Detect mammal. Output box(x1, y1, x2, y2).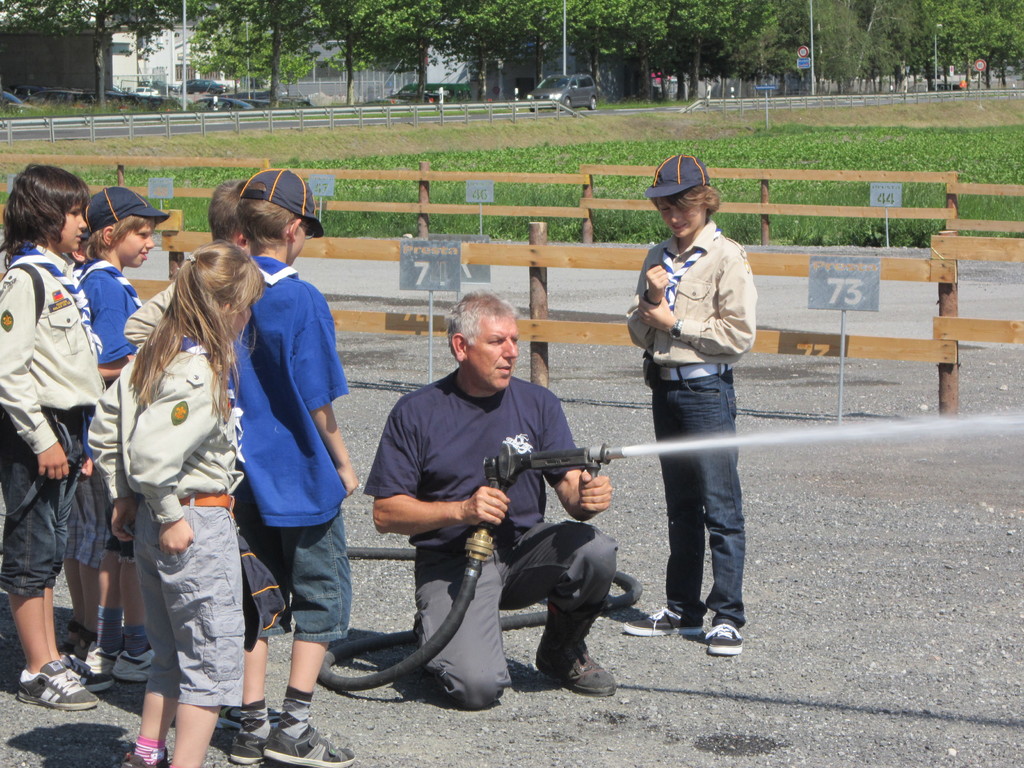
box(363, 286, 616, 701).
